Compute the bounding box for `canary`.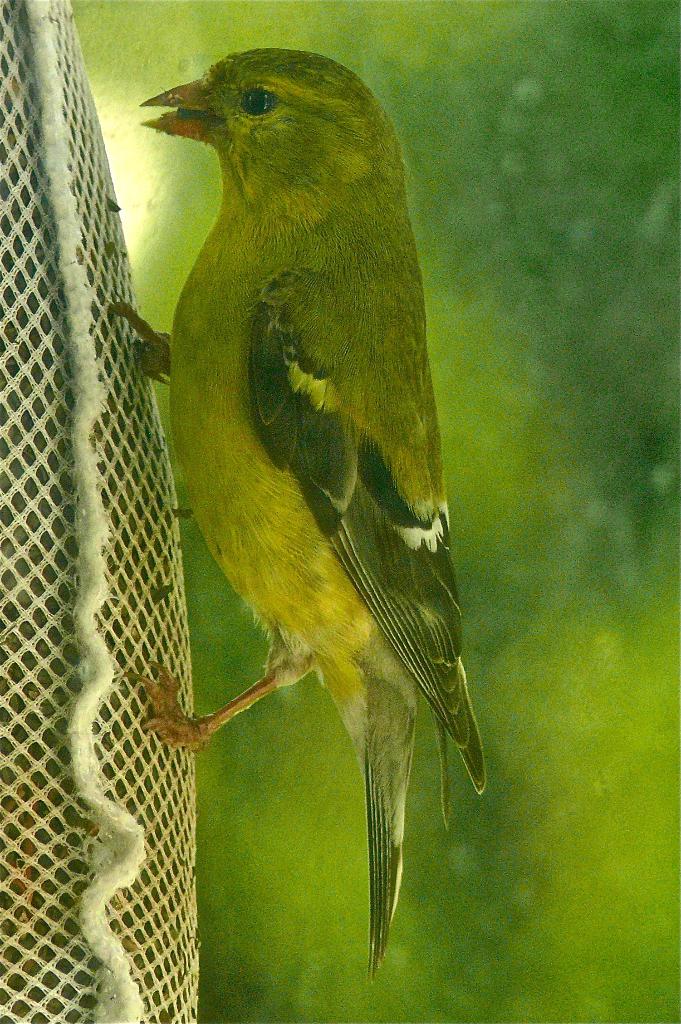
bbox(109, 41, 495, 986).
